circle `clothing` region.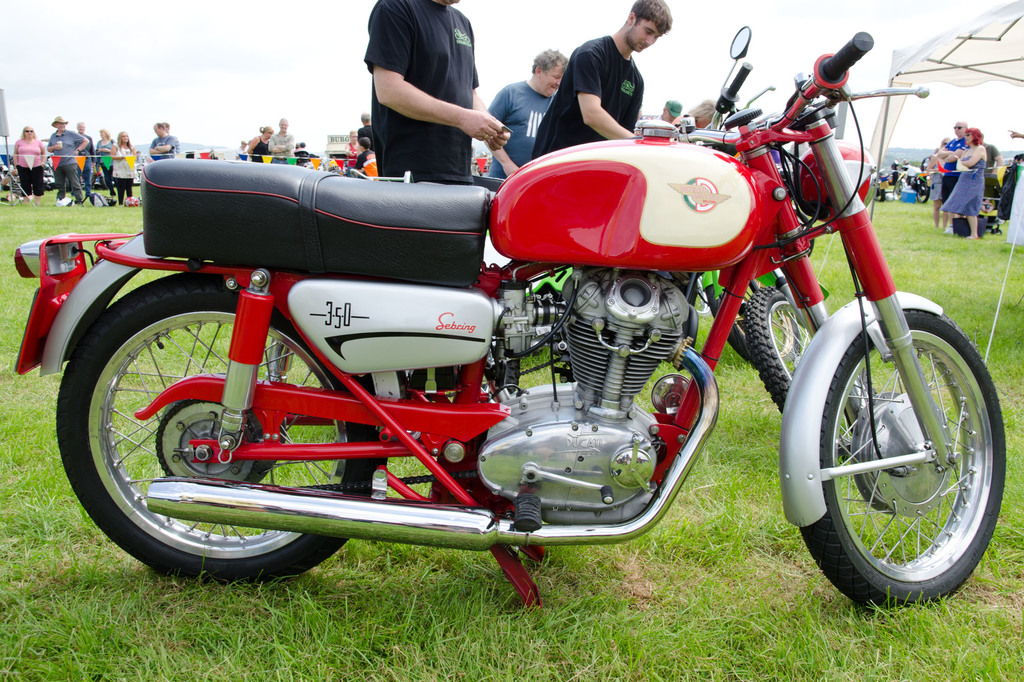
Region: (x1=484, y1=77, x2=558, y2=185).
